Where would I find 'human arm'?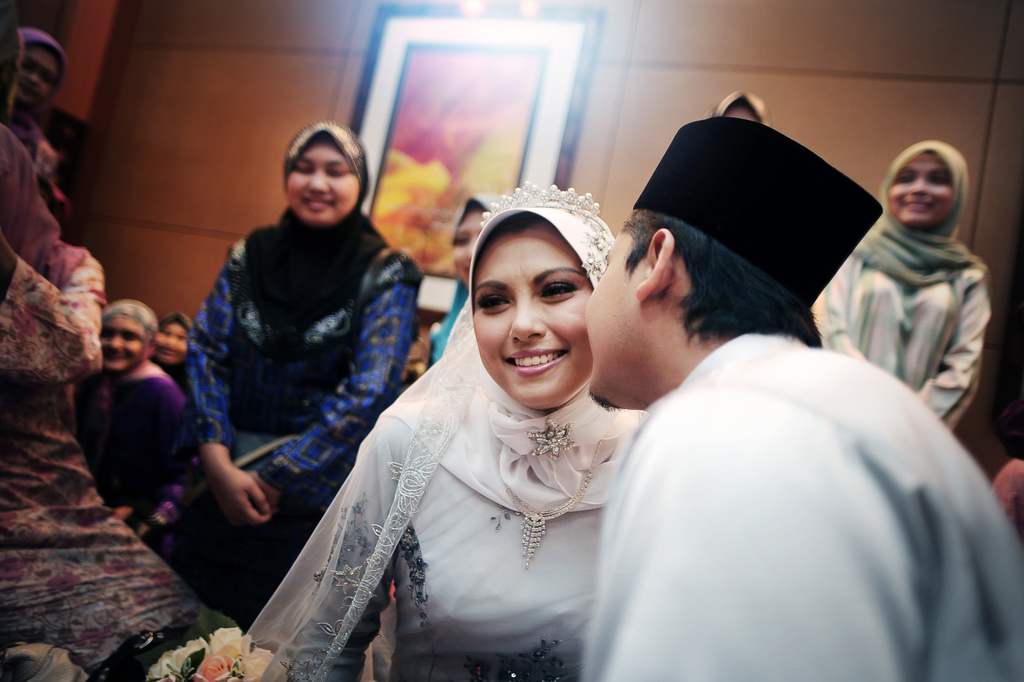
At 0,233,101,375.
